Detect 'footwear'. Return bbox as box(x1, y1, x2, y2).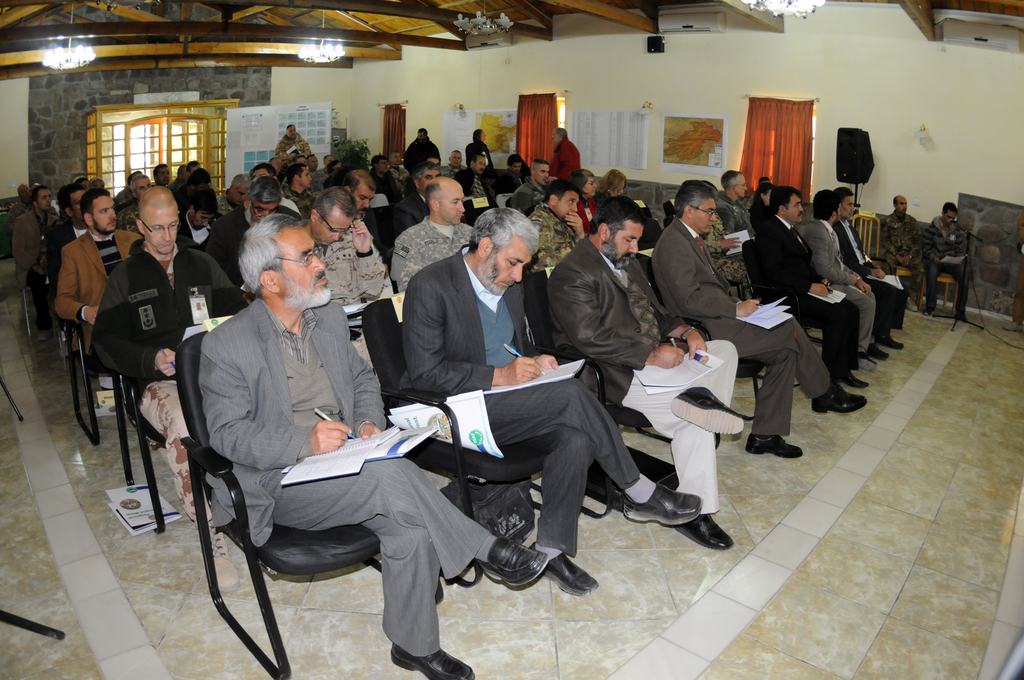
box(743, 434, 806, 455).
